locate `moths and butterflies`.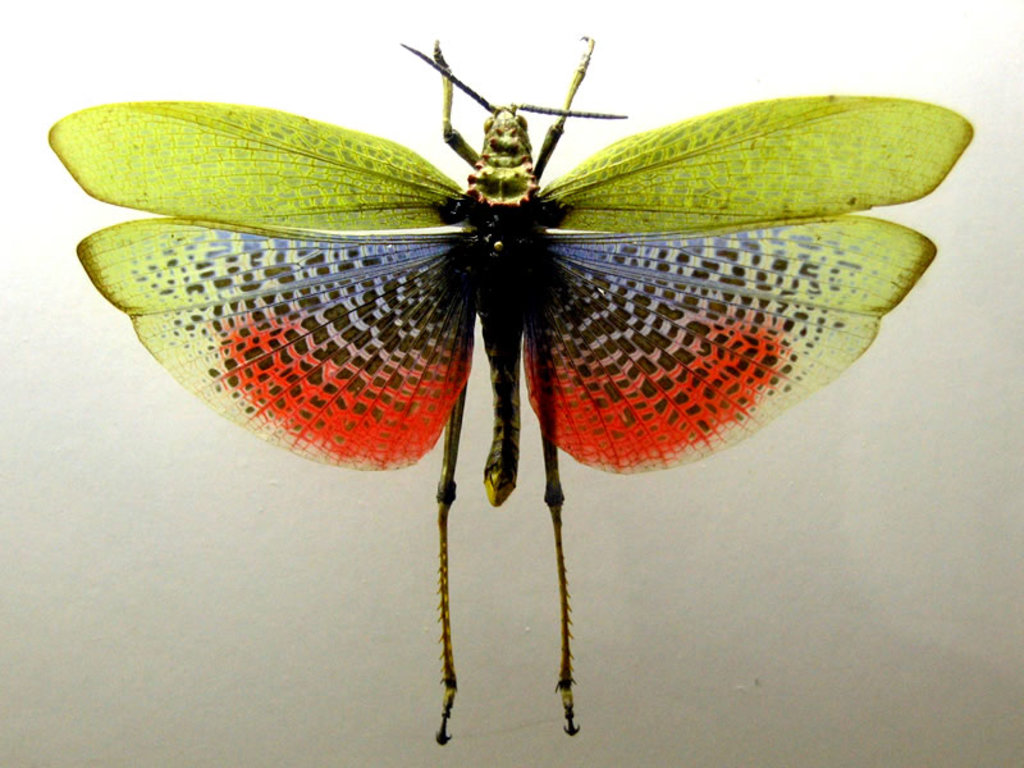
Bounding box: crop(47, 35, 980, 750).
